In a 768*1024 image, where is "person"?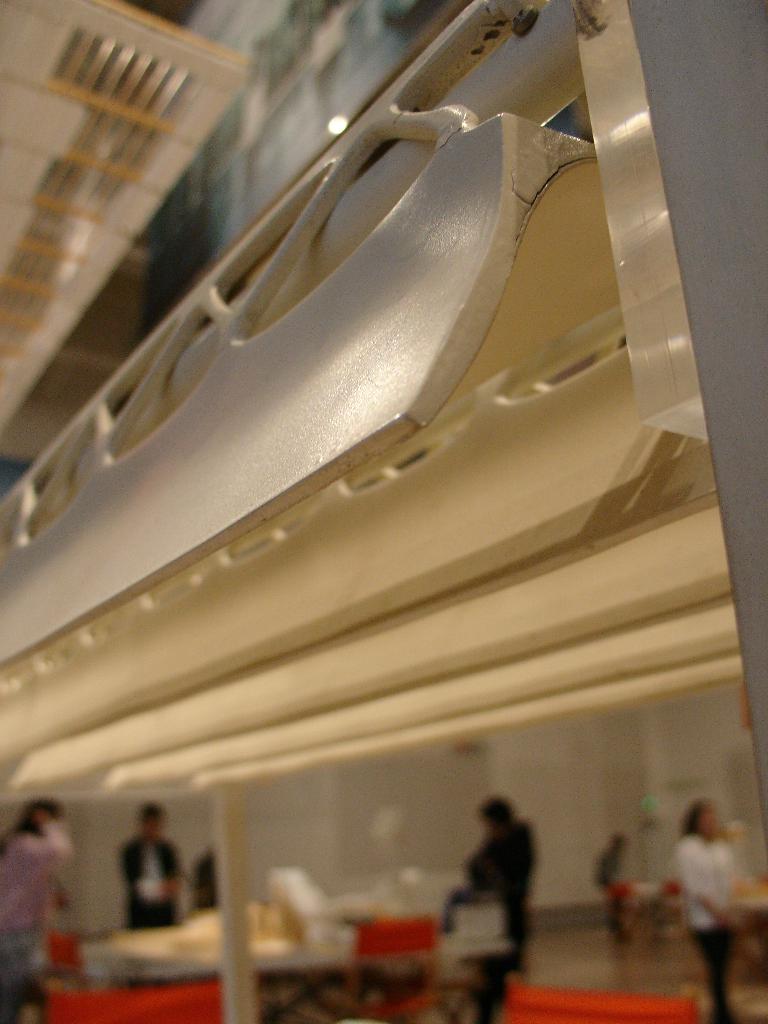
locate(439, 767, 539, 1023).
